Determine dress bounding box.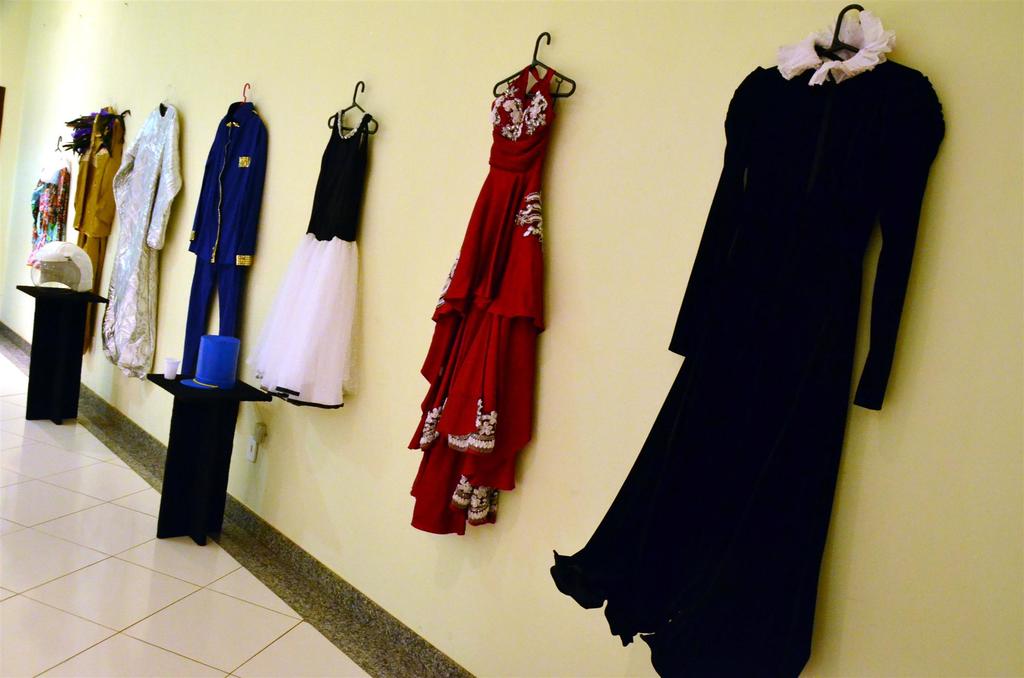
Determined: BBox(411, 66, 553, 535).
